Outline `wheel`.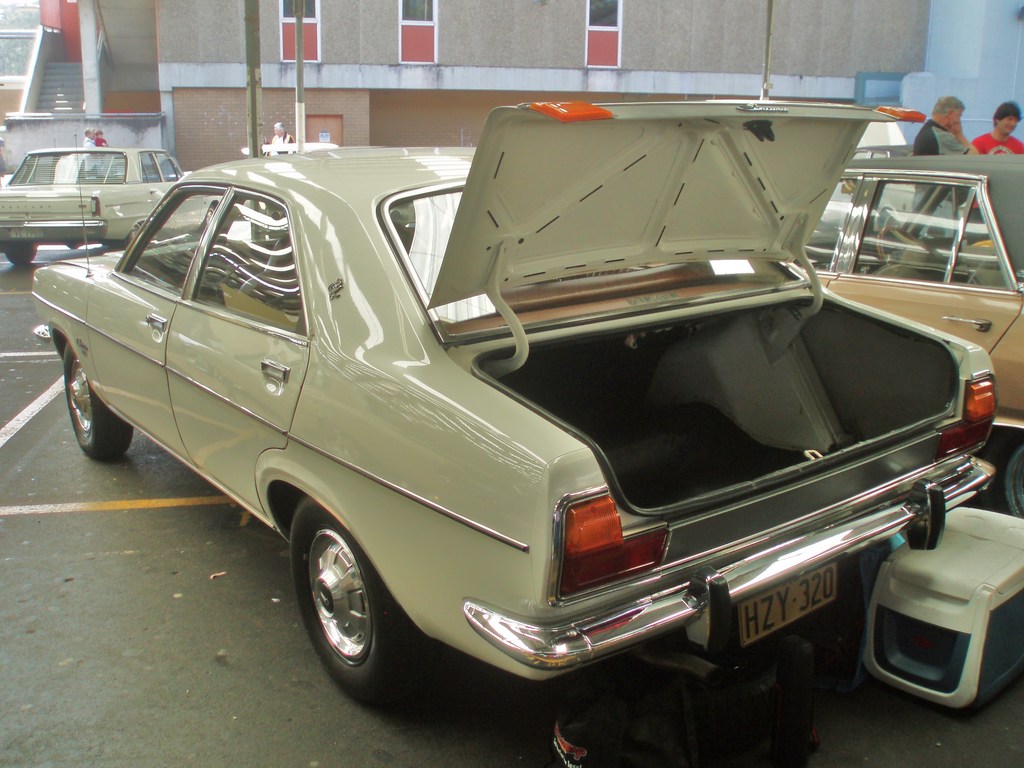
Outline: x1=61 y1=346 x2=136 y2=461.
